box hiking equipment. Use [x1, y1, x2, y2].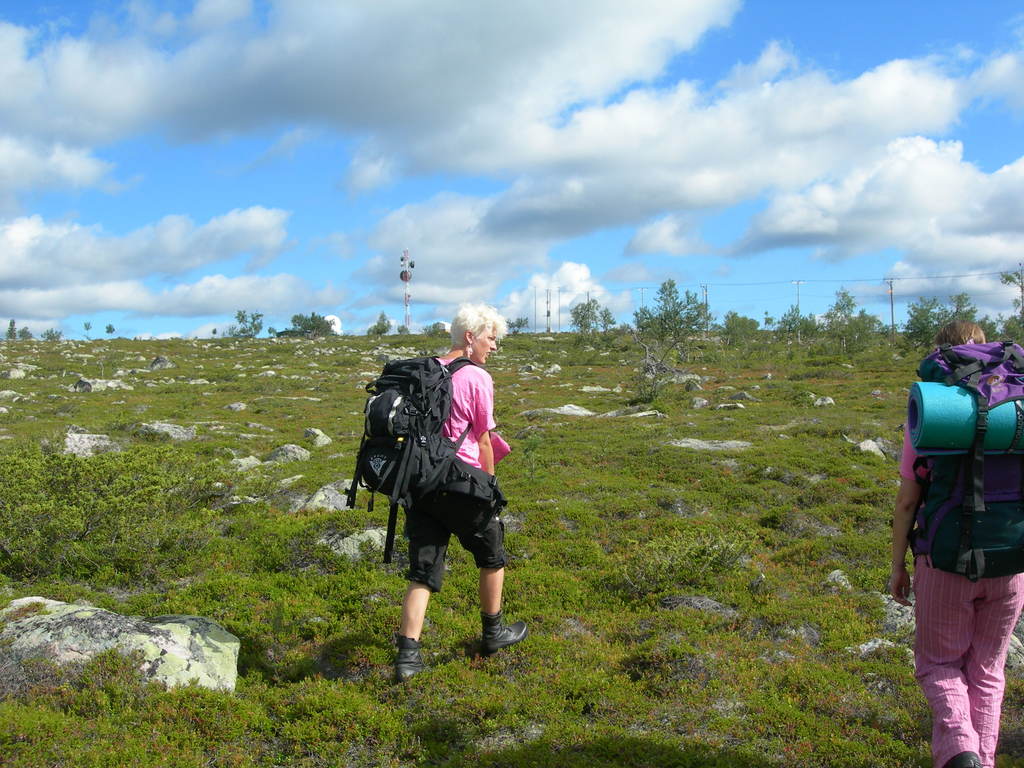
[904, 336, 1022, 572].
